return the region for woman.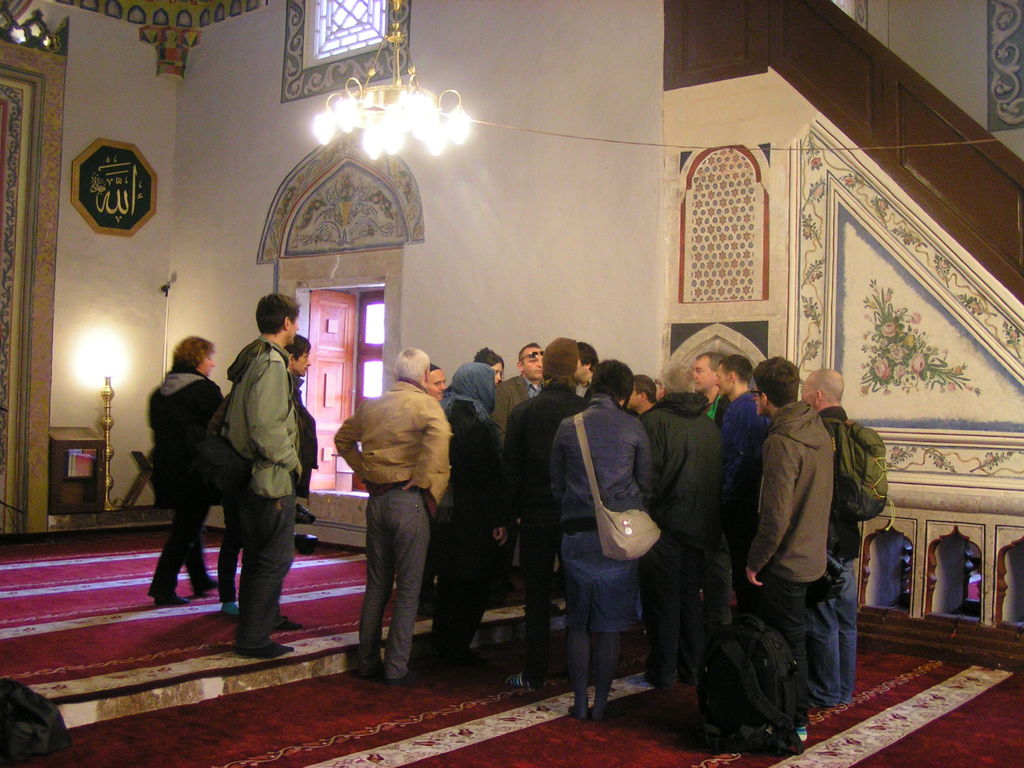
rect(478, 342, 508, 387).
